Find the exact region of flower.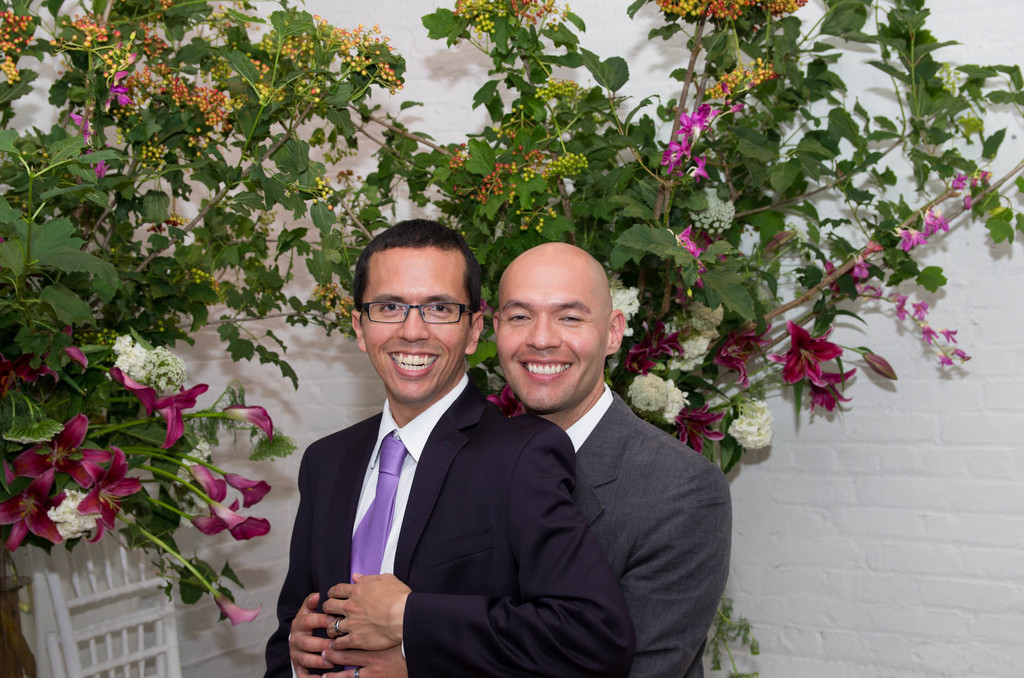
Exact region: detection(234, 398, 275, 436).
